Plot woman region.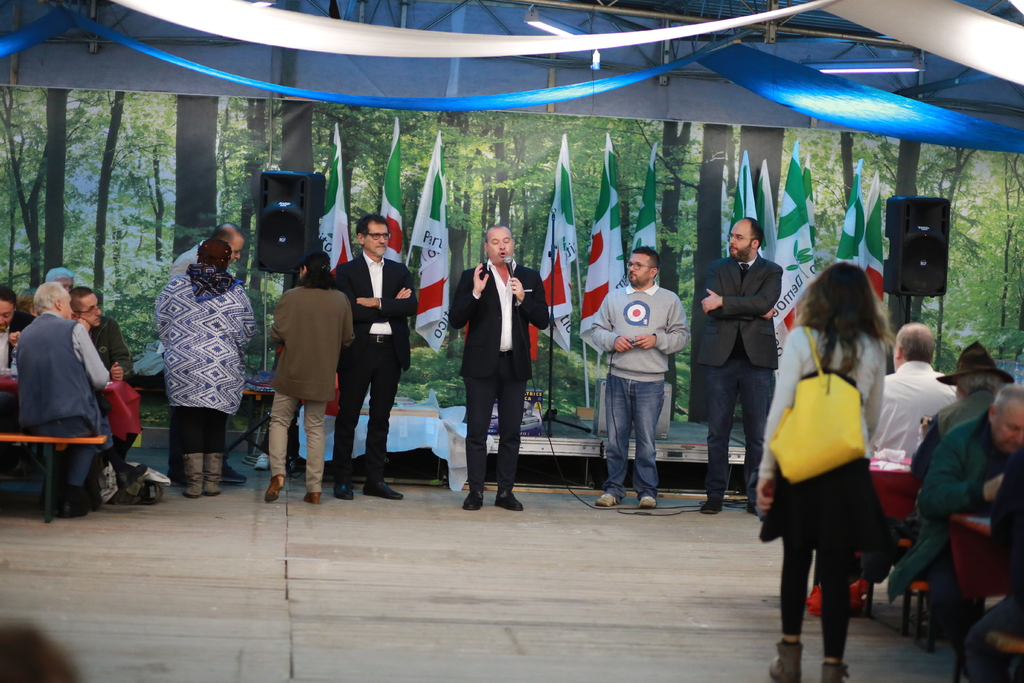
Plotted at x1=152 y1=242 x2=252 y2=502.
